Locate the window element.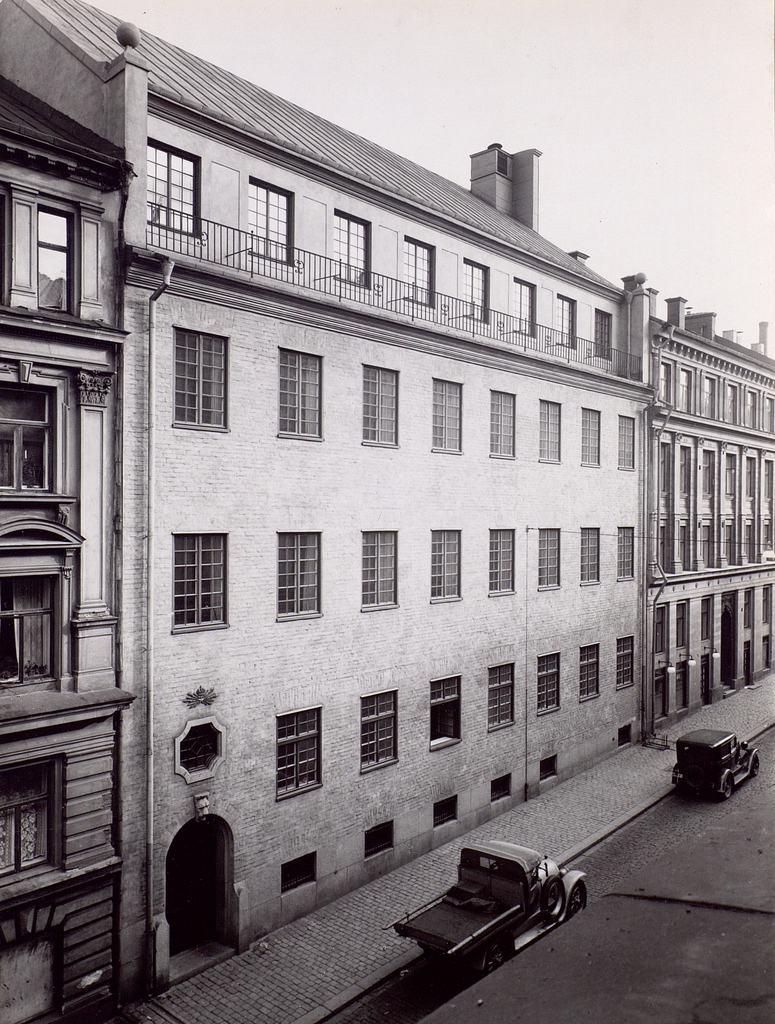
Element bbox: region(0, 763, 50, 878).
